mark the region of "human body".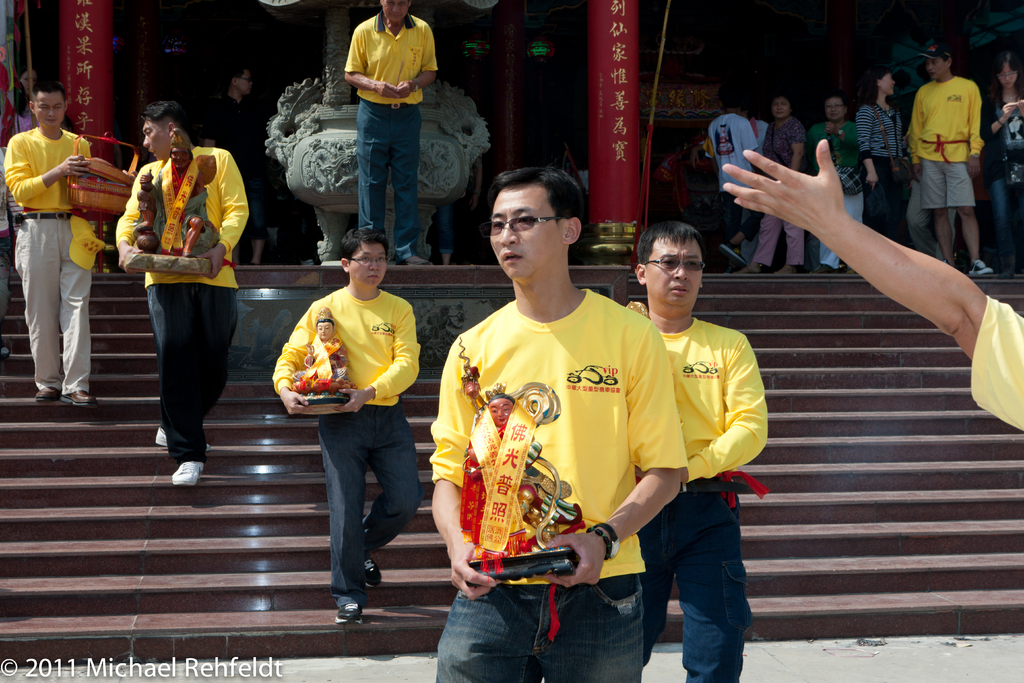
Region: box=[856, 99, 915, 243].
